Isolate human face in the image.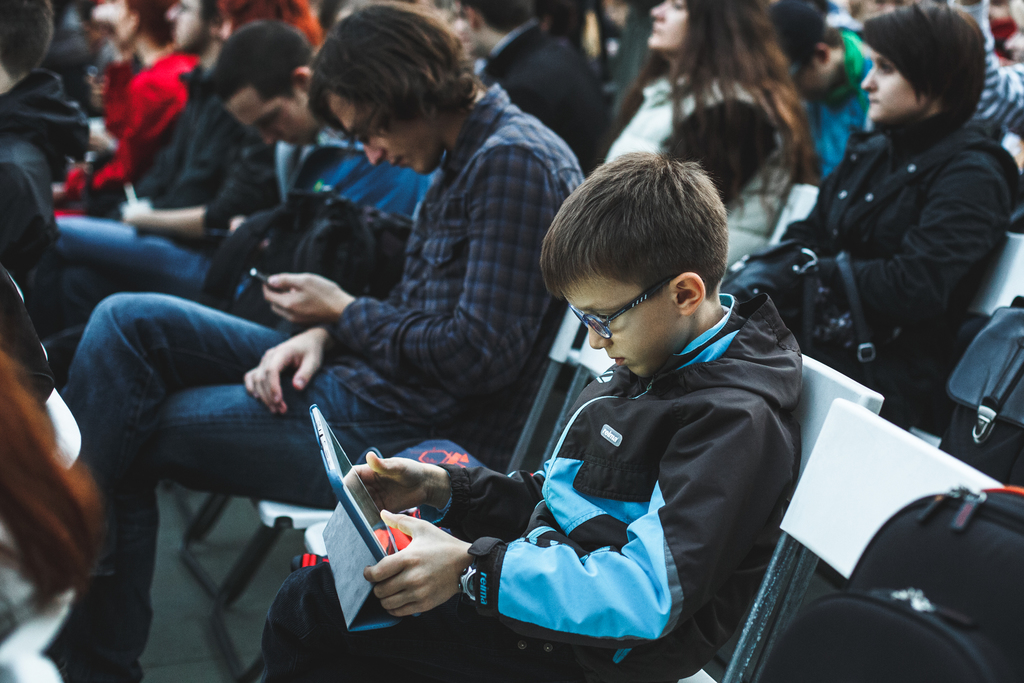
Isolated region: bbox=(568, 281, 680, 373).
